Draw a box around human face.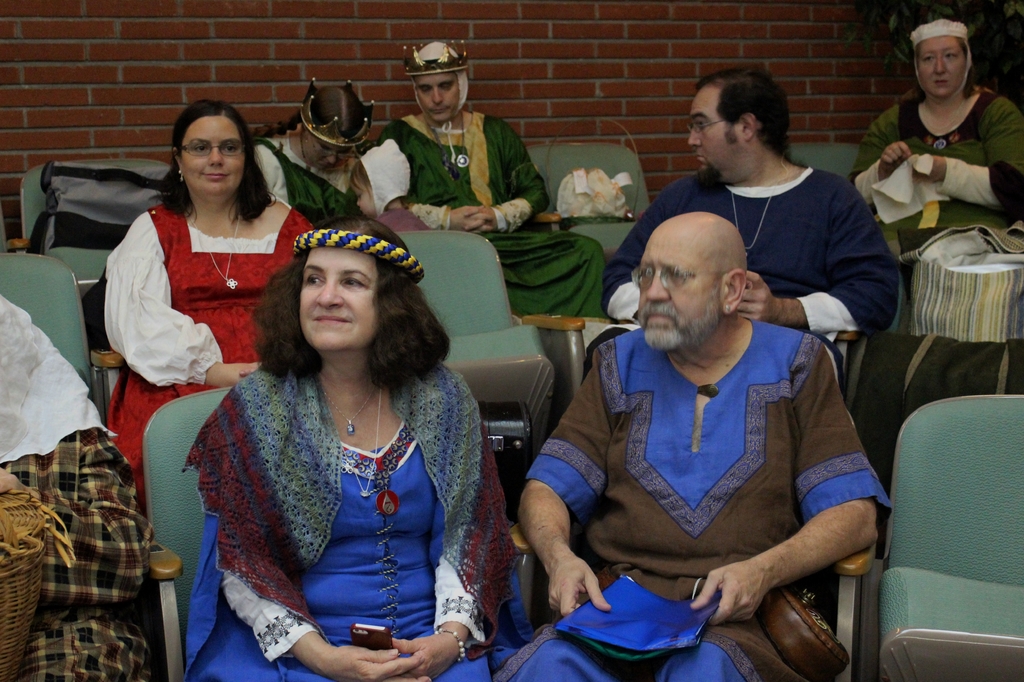
Rect(686, 83, 739, 184).
